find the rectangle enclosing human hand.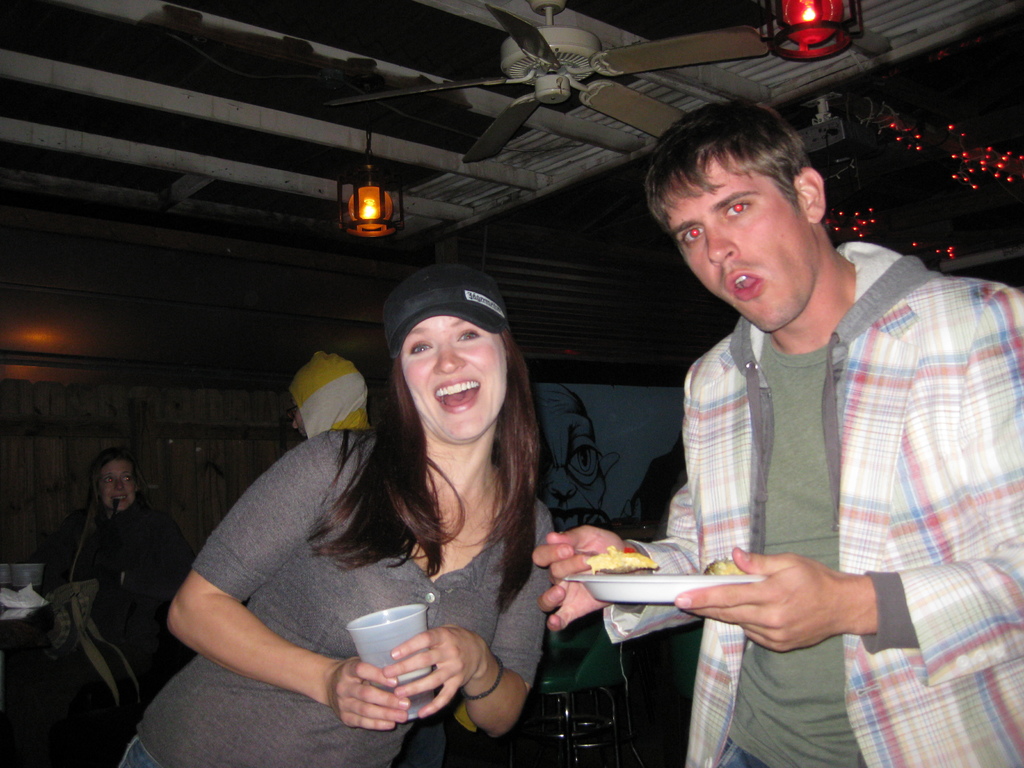
<box>546,543,625,632</box>.
